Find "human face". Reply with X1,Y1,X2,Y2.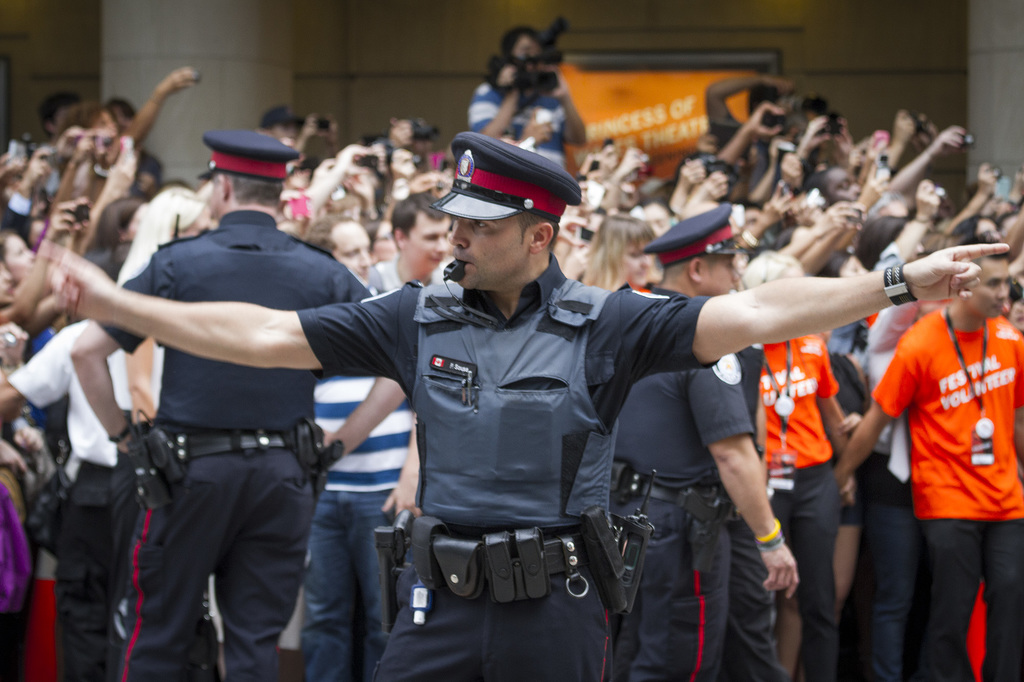
842,255,871,276.
